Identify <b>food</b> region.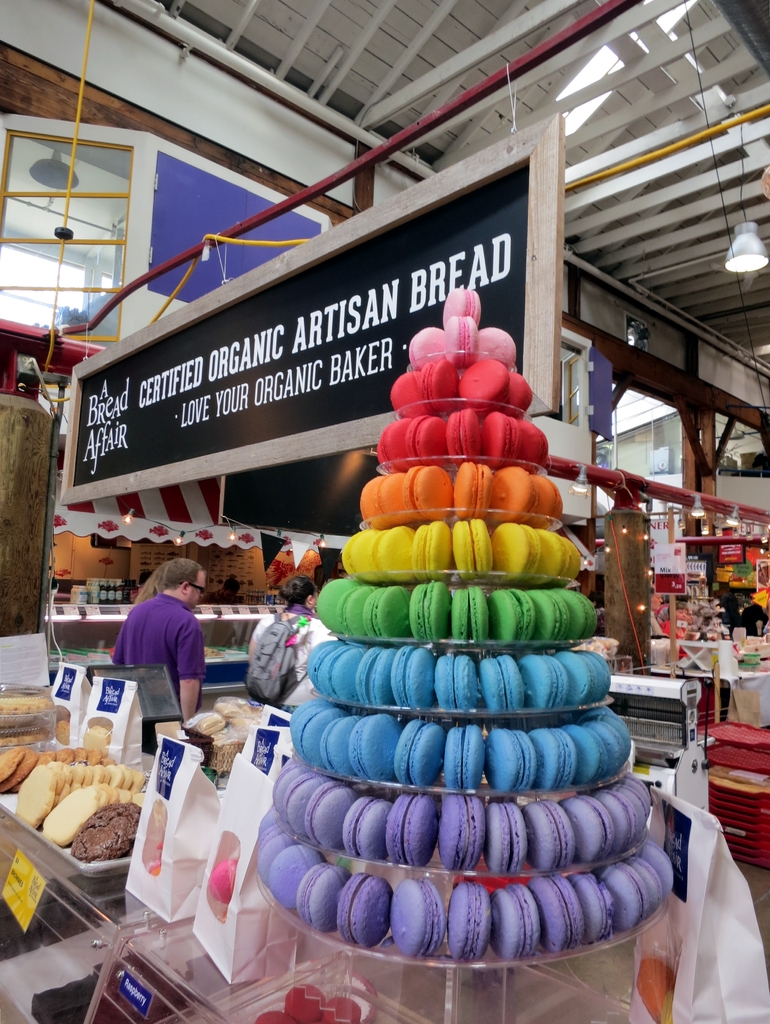
Region: 490:519:541:577.
